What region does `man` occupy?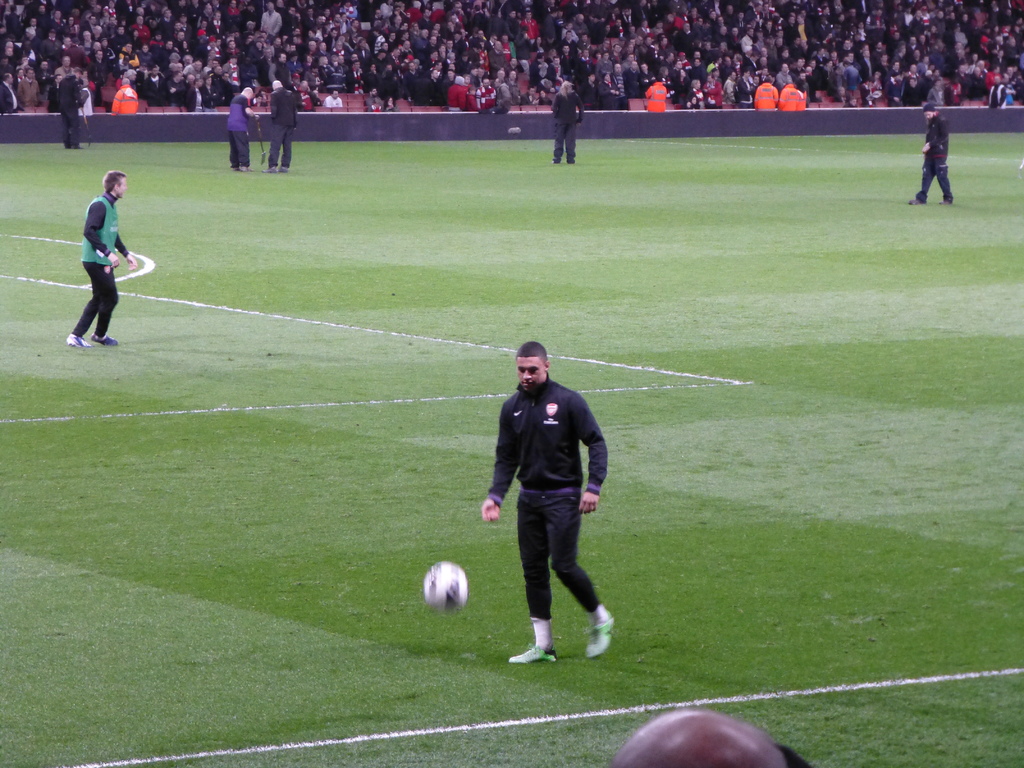
x1=546 y1=81 x2=584 y2=163.
